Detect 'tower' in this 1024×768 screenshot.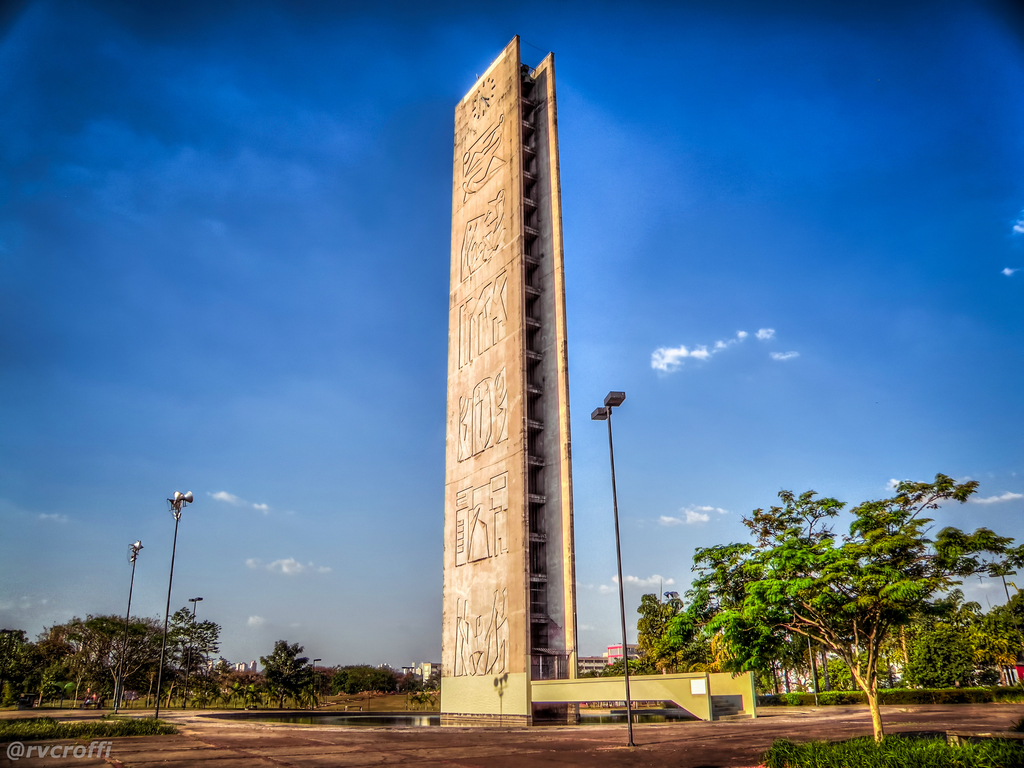
Detection: {"x1": 440, "y1": 33, "x2": 579, "y2": 729}.
